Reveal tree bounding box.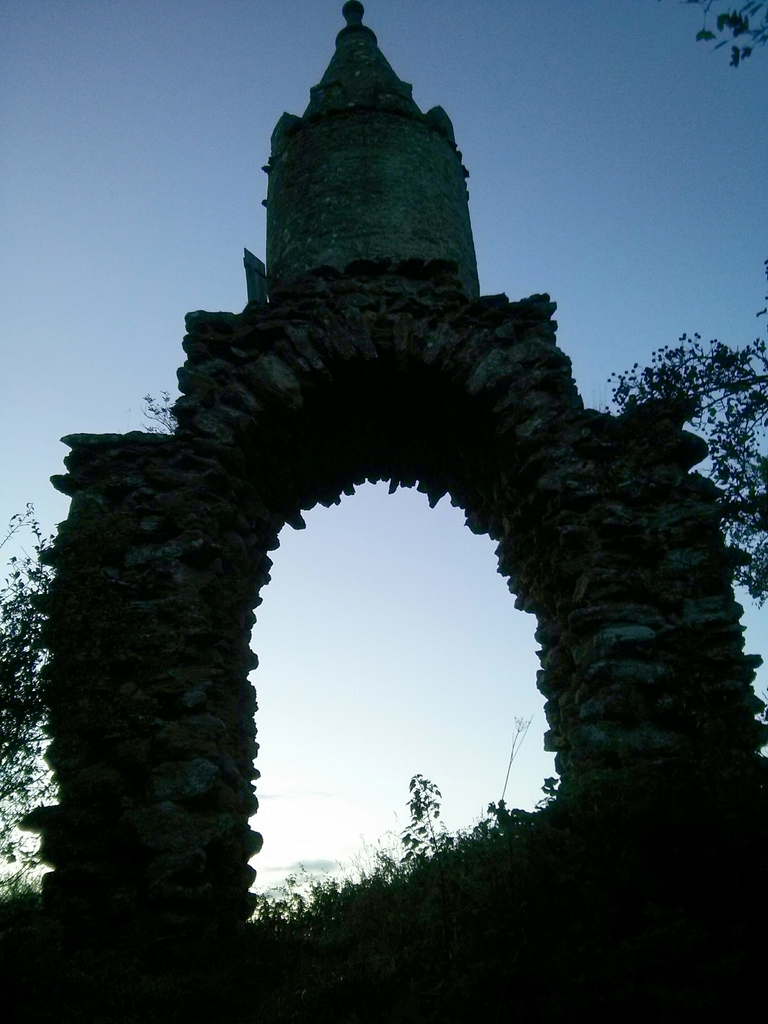
Revealed: {"left": 578, "top": 3, "right": 767, "bottom": 680}.
